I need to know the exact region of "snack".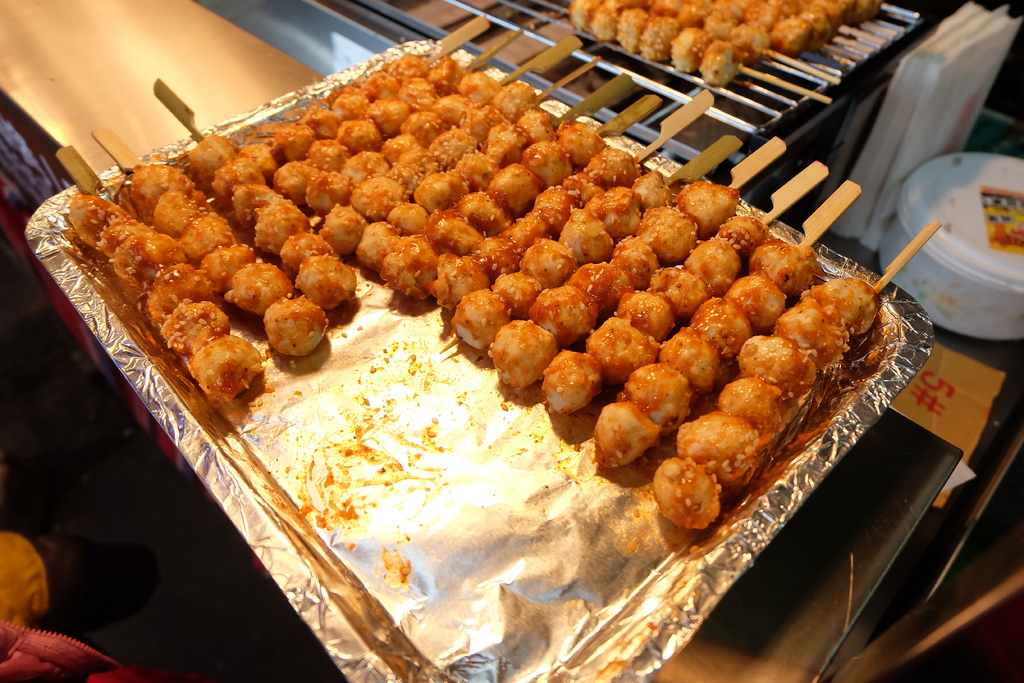
Region: 112/233/187/308.
